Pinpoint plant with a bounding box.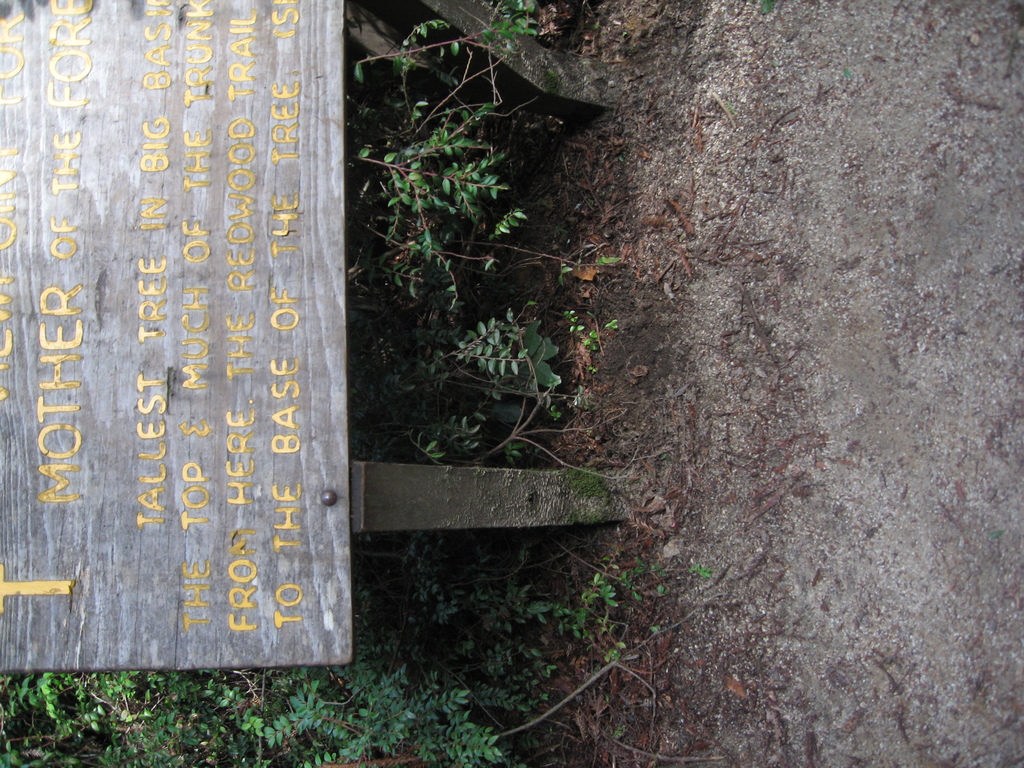
{"x1": 399, "y1": 312, "x2": 573, "y2": 394}.
